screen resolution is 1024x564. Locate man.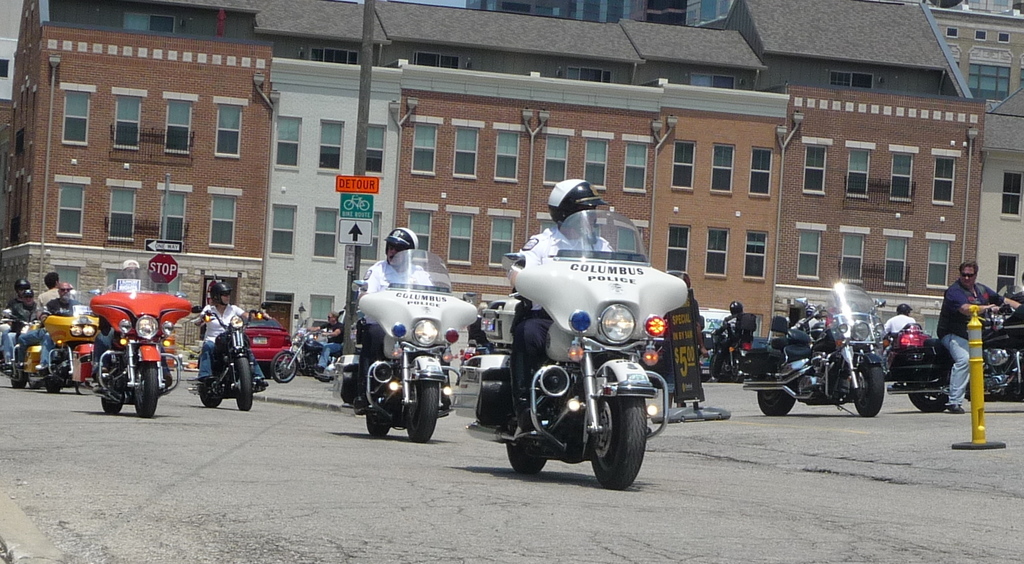
detection(1016, 272, 1023, 294).
